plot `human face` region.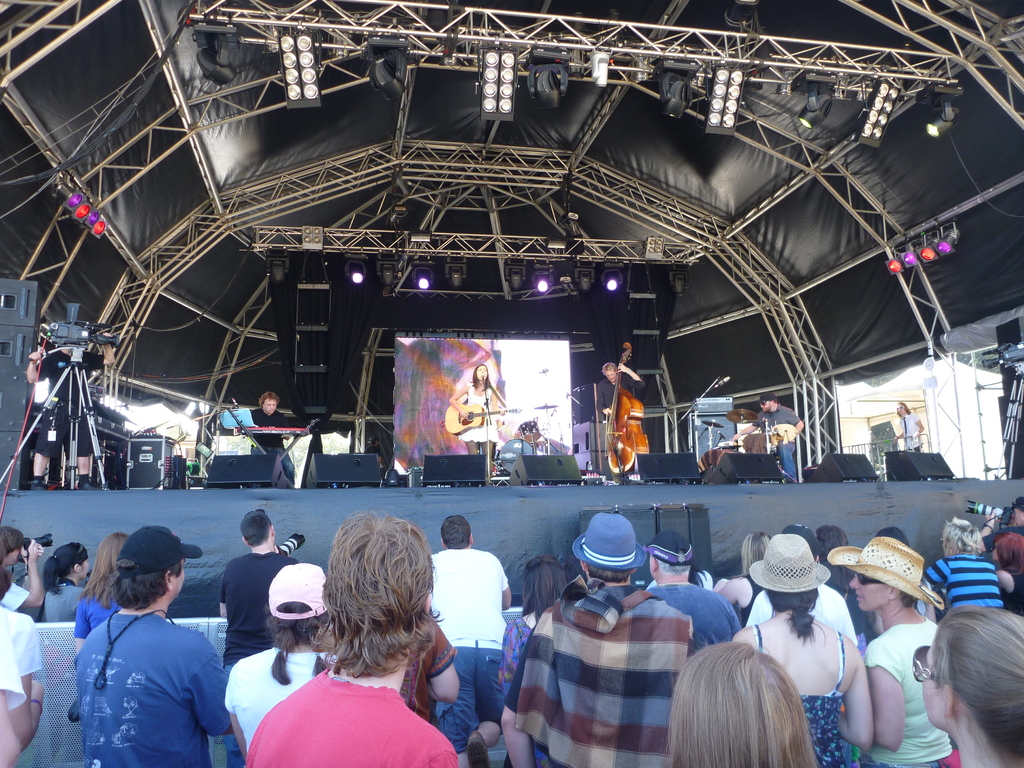
Plotted at {"left": 477, "top": 367, "right": 488, "bottom": 378}.
